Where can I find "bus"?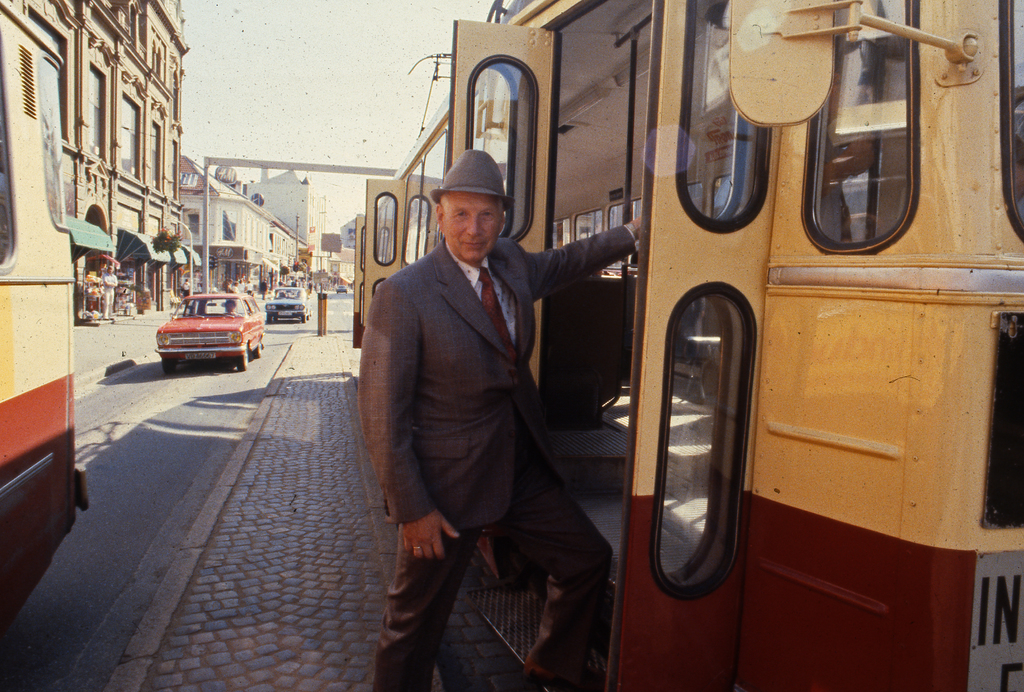
You can find it at BBox(352, 0, 1023, 691).
